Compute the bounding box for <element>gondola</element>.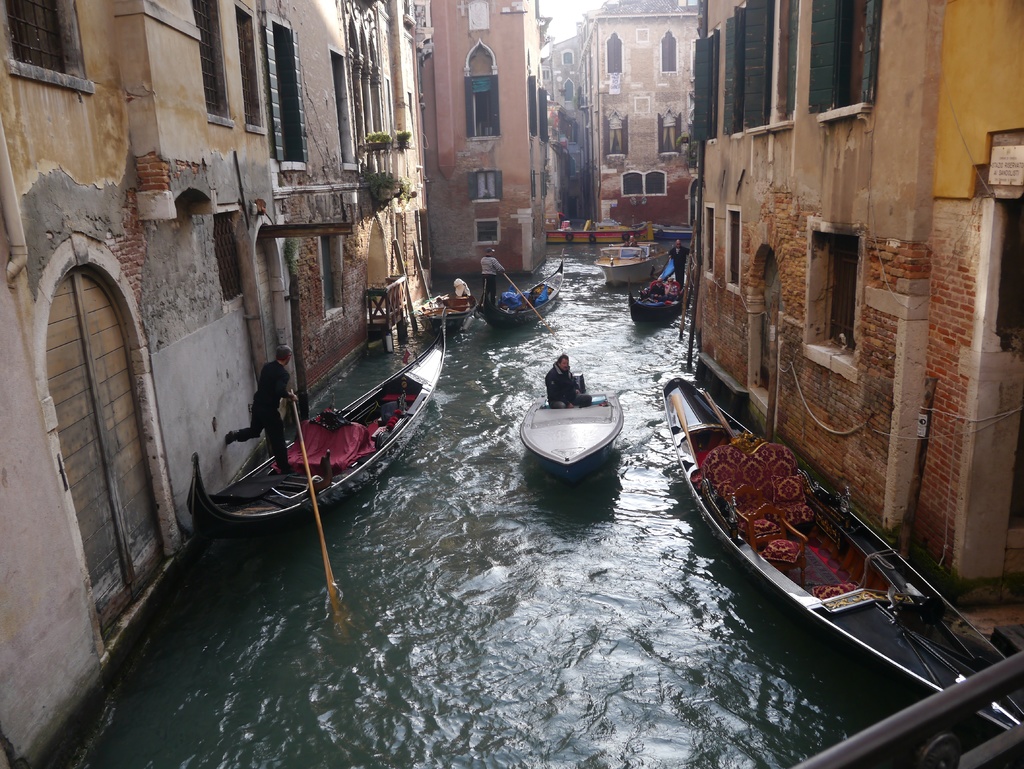
l=182, t=300, r=451, b=532.
